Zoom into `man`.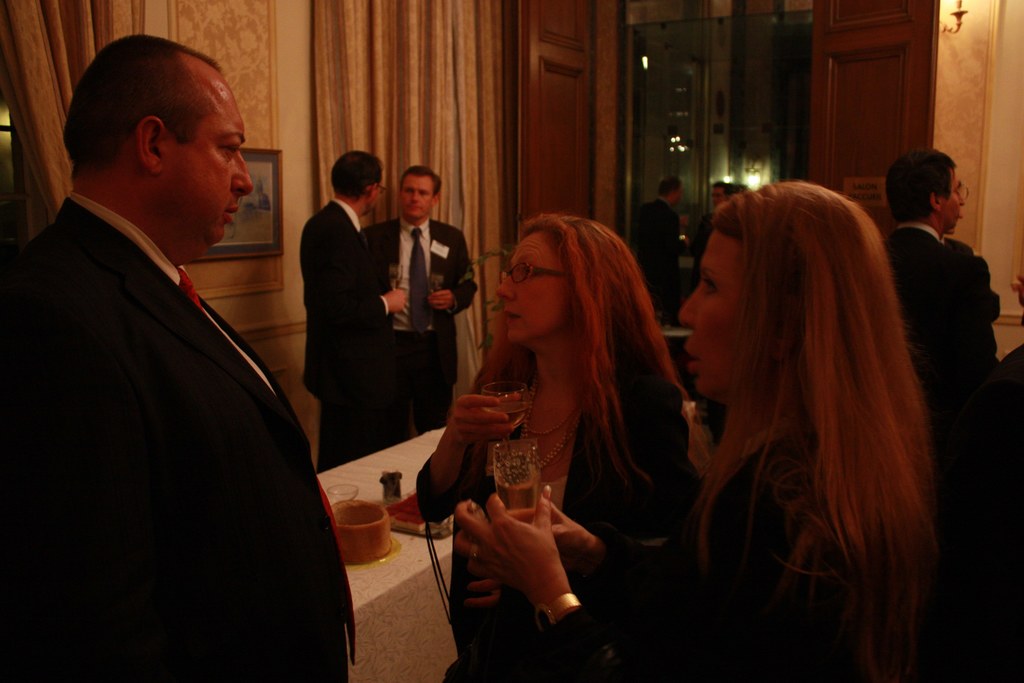
Zoom target: (left=707, top=184, right=732, bottom=213).
